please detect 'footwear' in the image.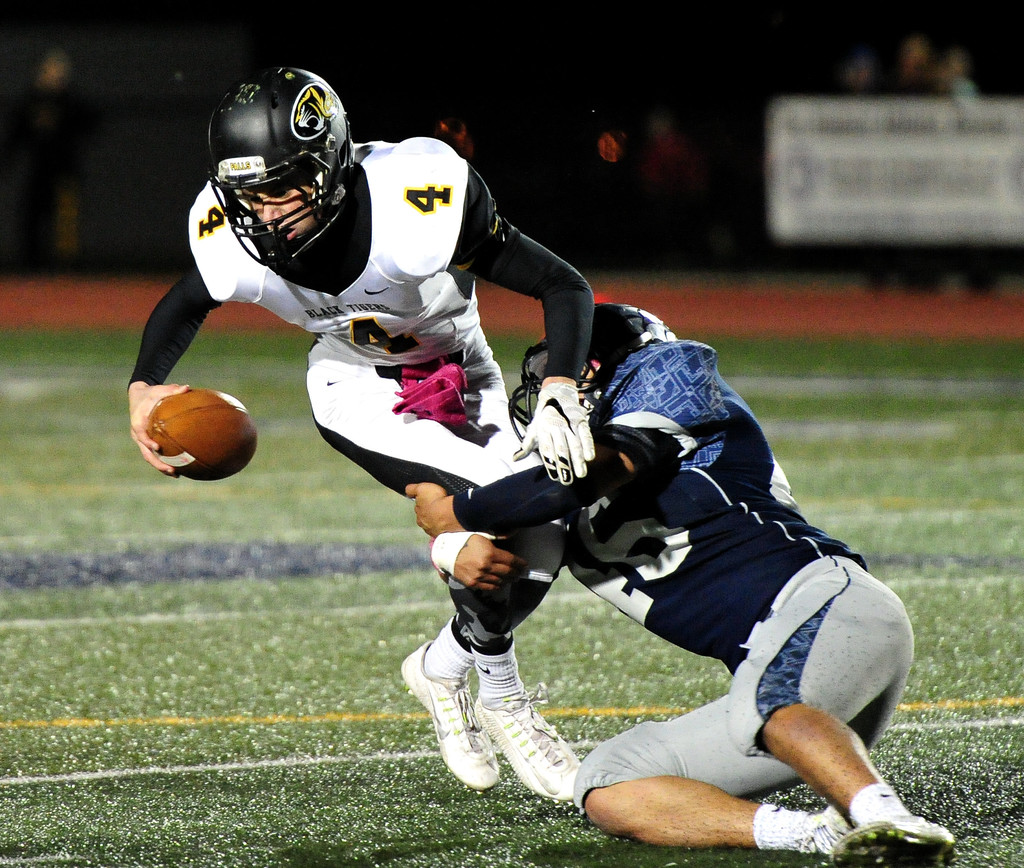
<bbox>830, 813, 954, 867</bbox>.
